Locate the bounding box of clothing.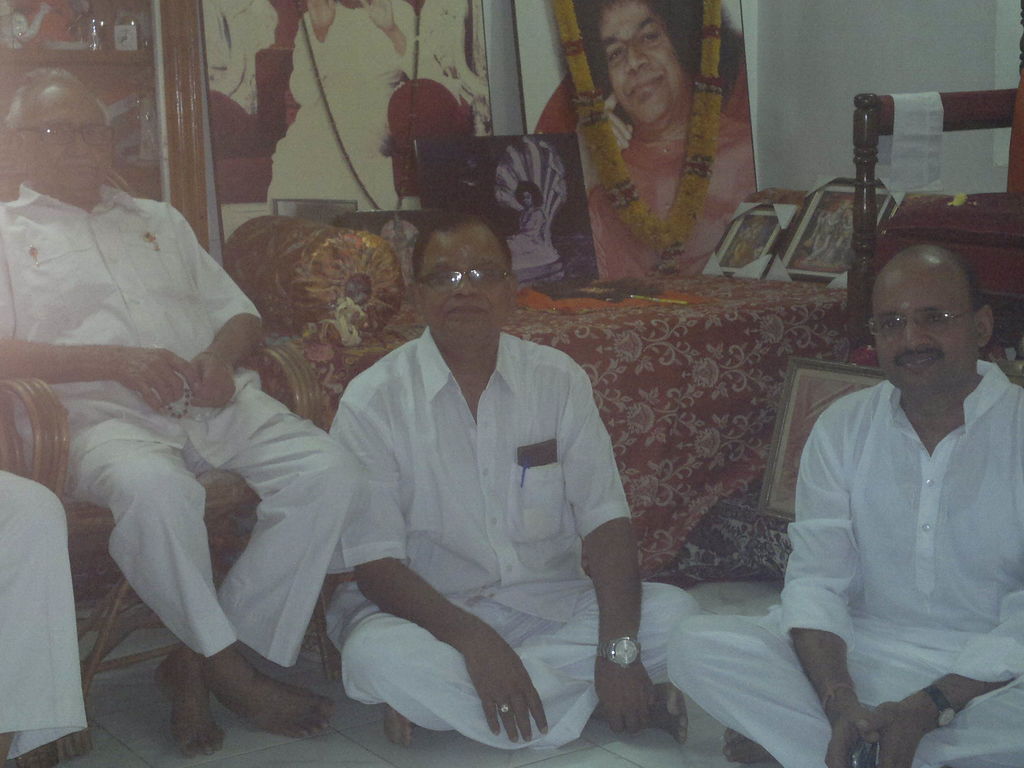
Bounding box: (0, 181, 297, 667).
